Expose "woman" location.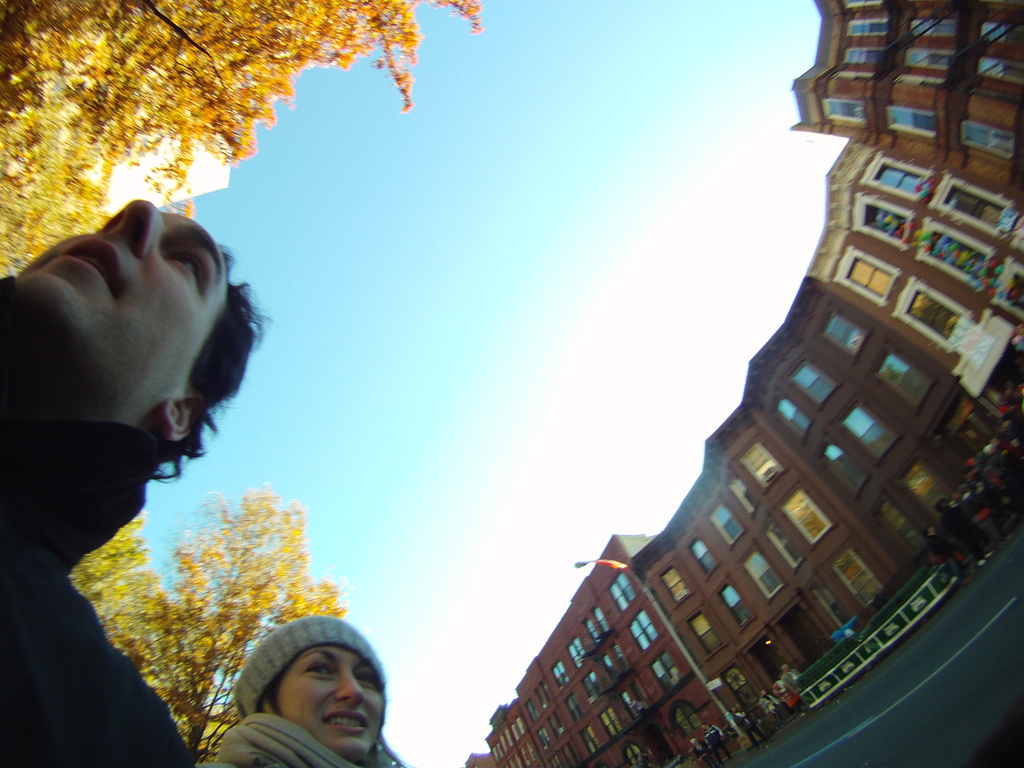
Exposed at bbox(183, 621, 418, 767).
